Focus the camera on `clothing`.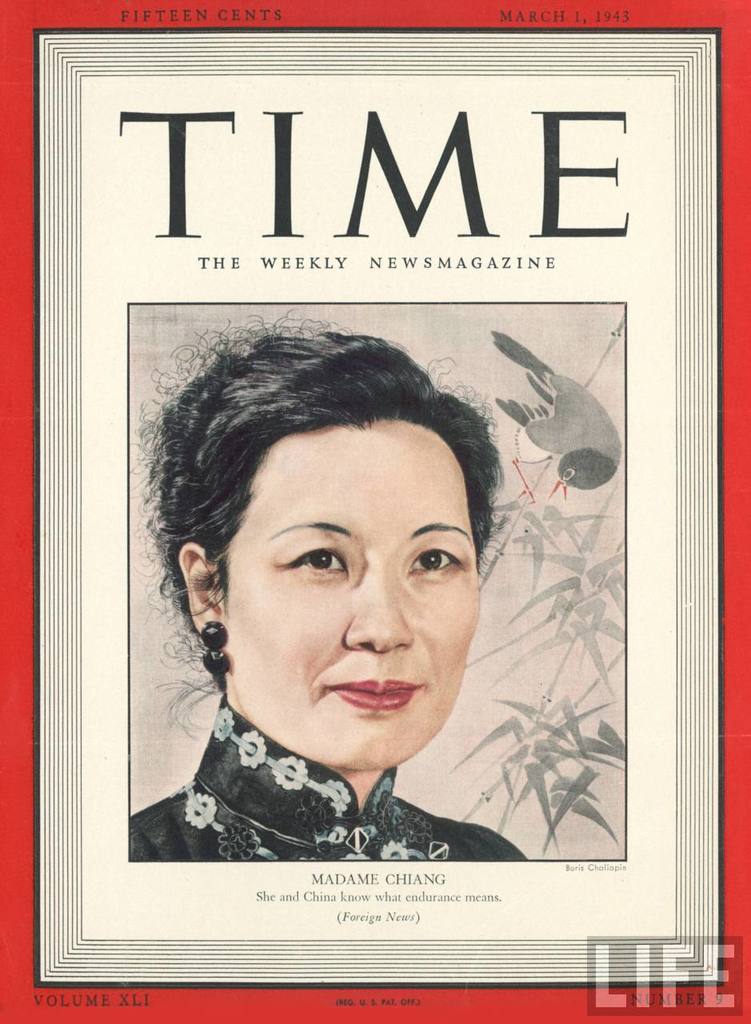
Focus region: crop(116, 726, 561, 862).
